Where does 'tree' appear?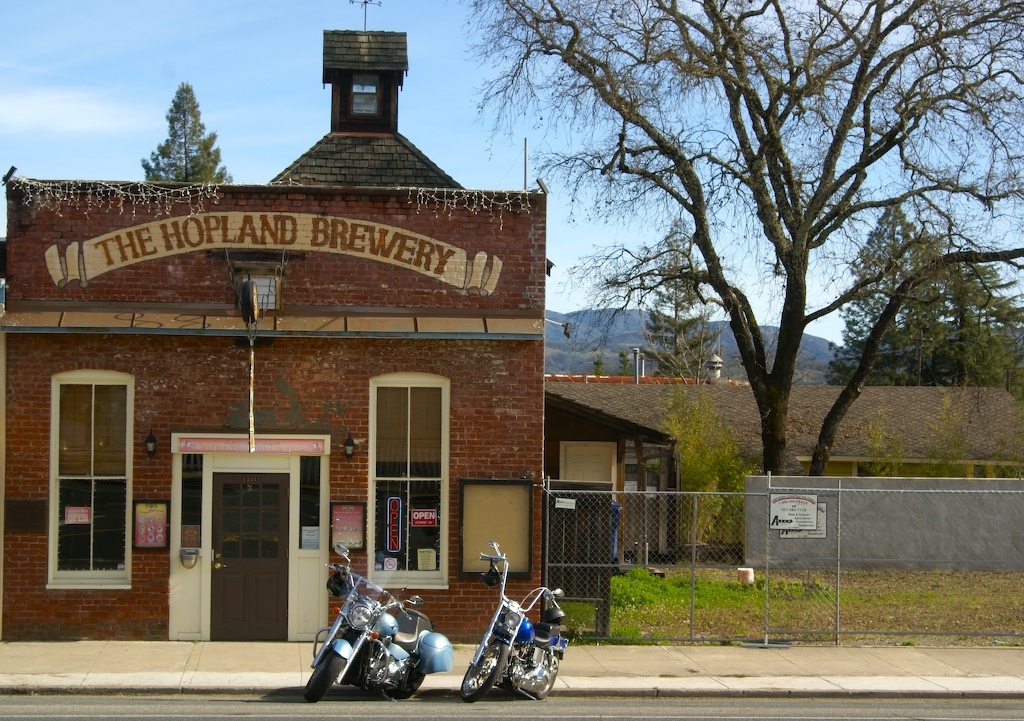
Appears at BBox(472, 0, 1023, 474).
